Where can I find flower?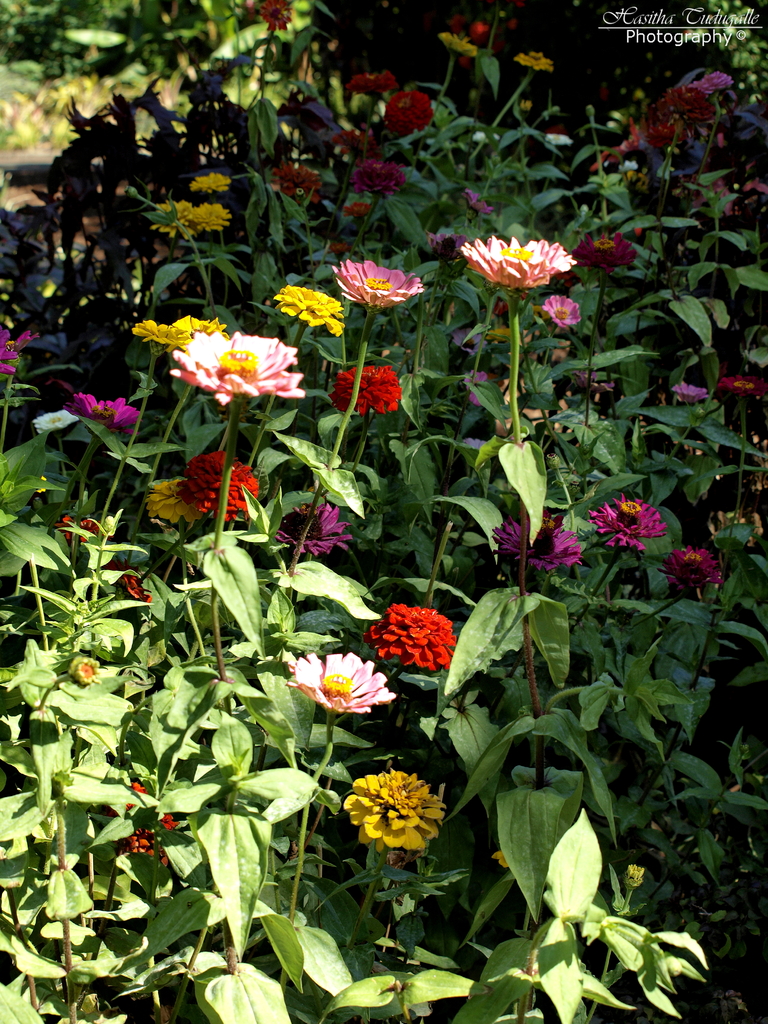
You can find it at Rect(463, 190, 488, 213).
